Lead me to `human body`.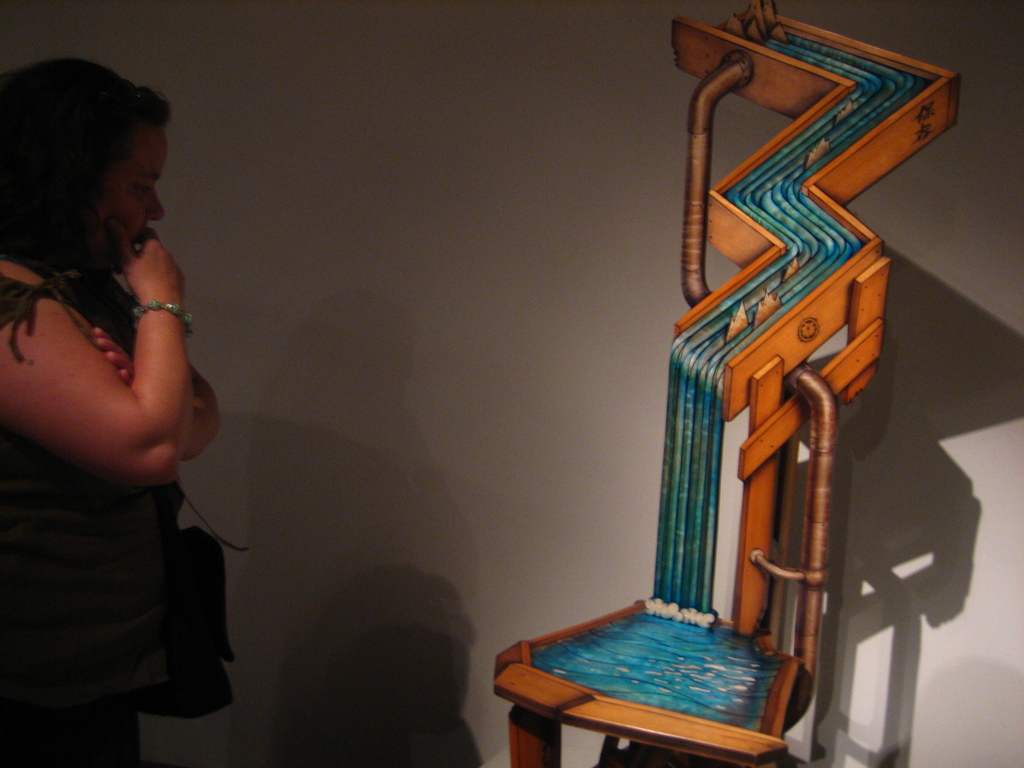
Lead to locate(3, 109, 225, 732).
